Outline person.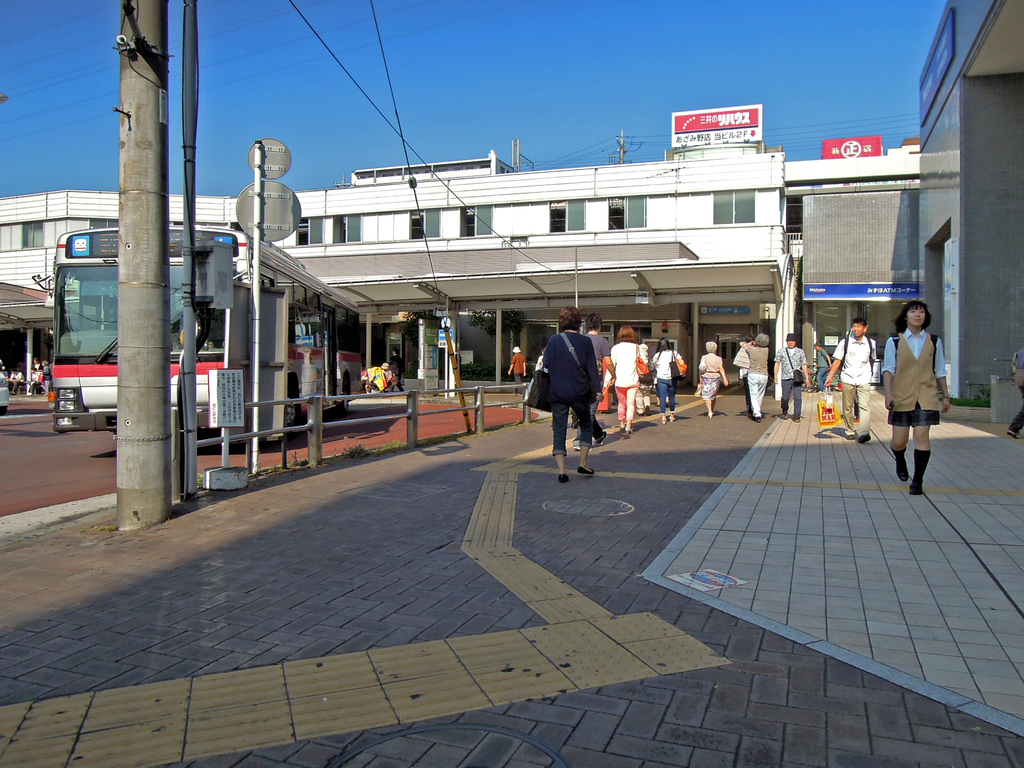
Outline: bbox(388, 348, 403, 393).
